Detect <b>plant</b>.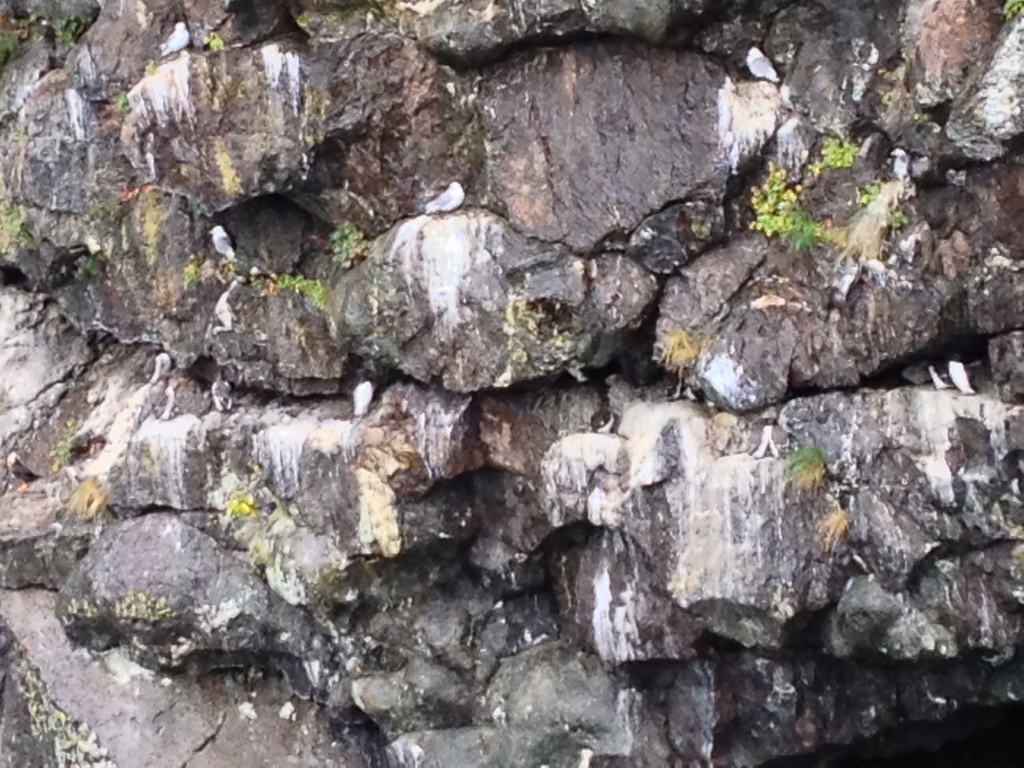
Detected at crop(995, 2, 1021, 24).
